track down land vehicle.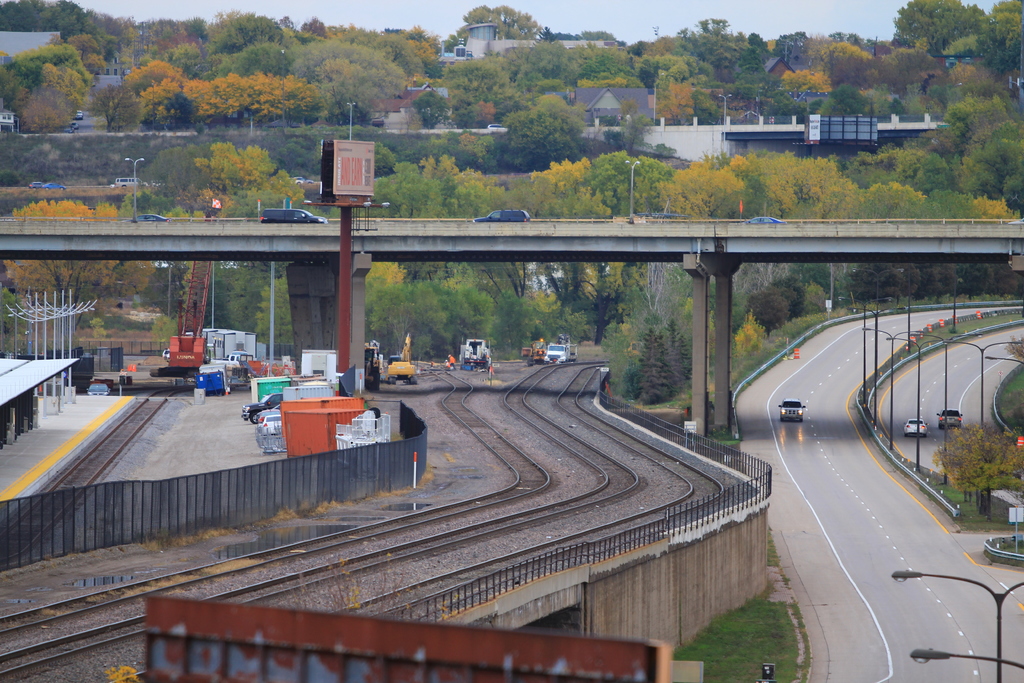
Tracked to left=259, top=416, right=282, bottom=438.
